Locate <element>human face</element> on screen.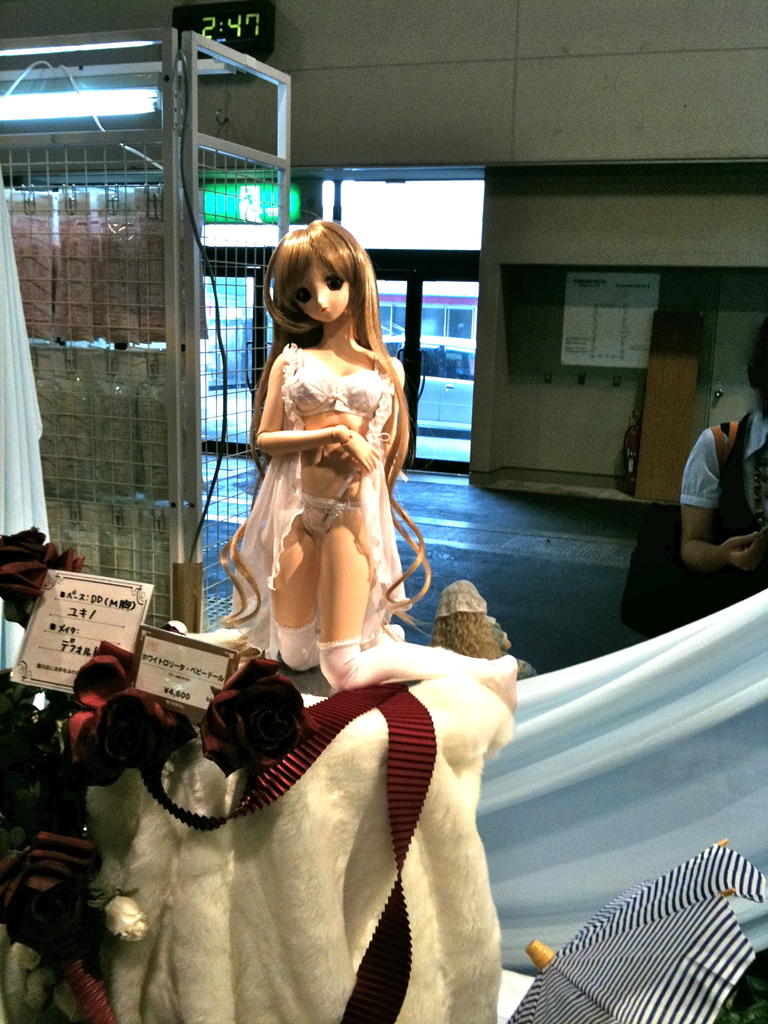
On screen at box(291, 252, 352, 324).
